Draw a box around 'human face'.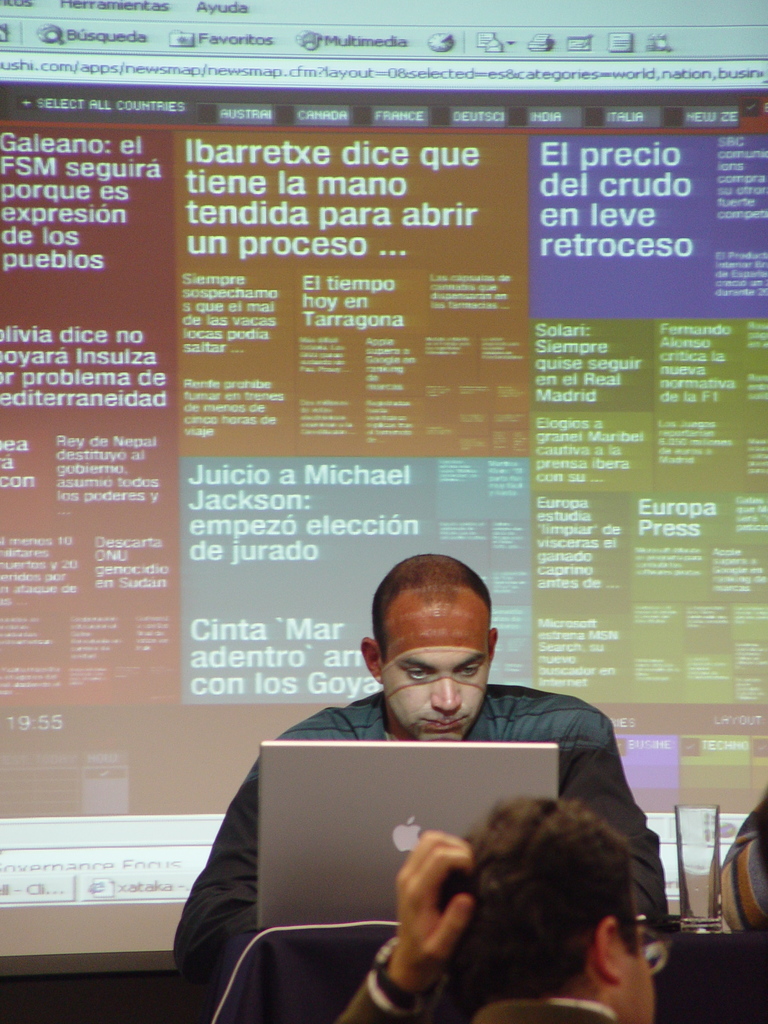
611:889:660:1023.
